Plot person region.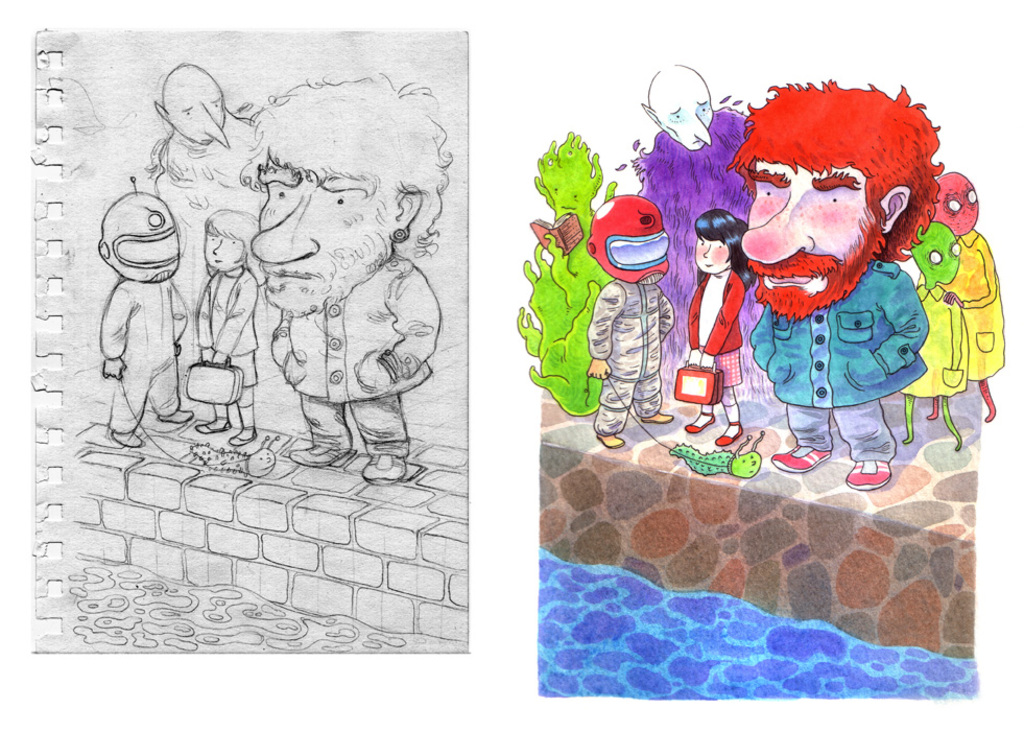
Plotted at bbox=[688, 64, 968, 477].
